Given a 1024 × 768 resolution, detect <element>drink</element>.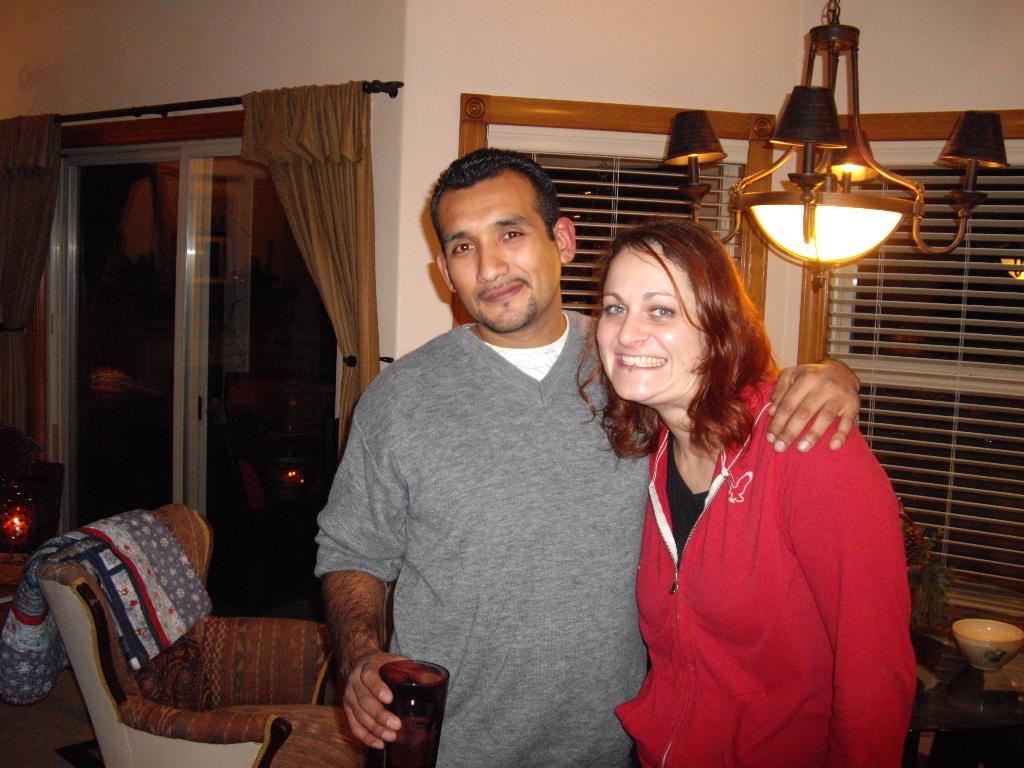
detection(363, 669, 467, 750).
